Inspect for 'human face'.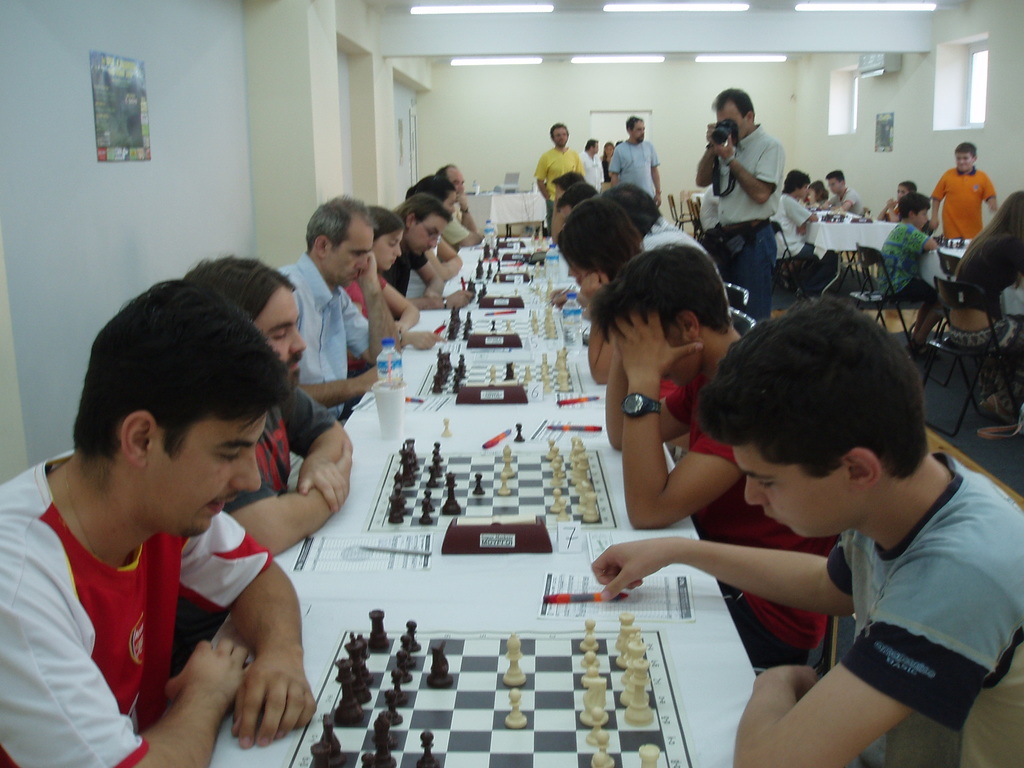
Inspection: 147 412 264 540.
